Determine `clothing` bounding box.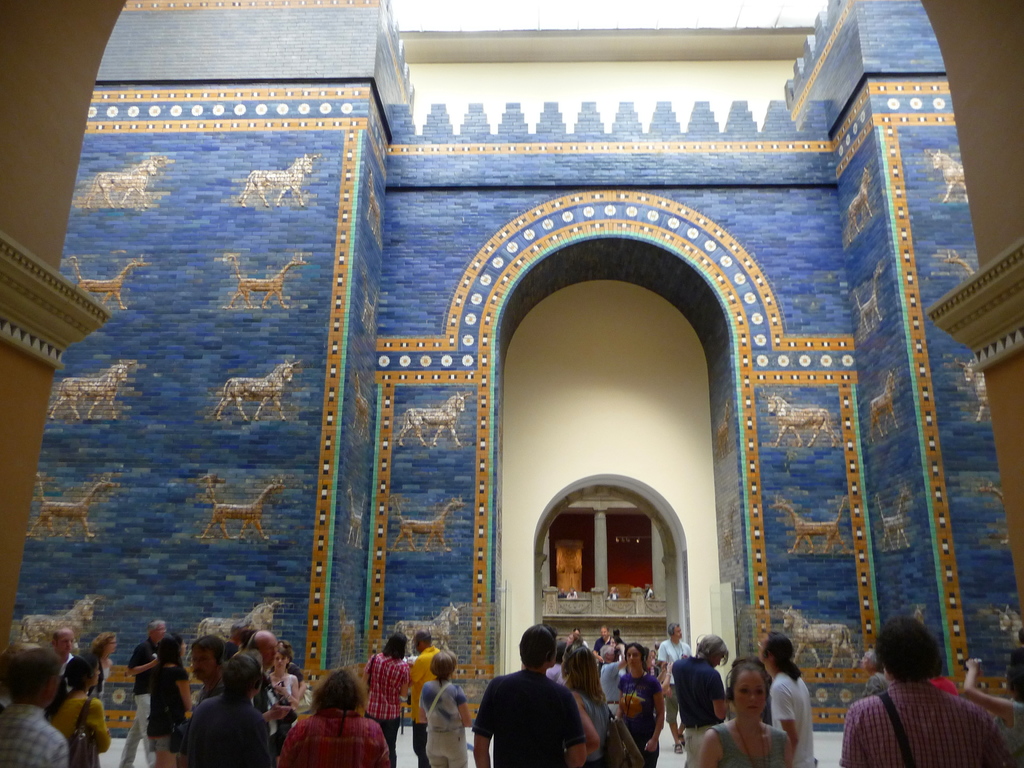
Determined: {"left": 410, "top": 650, "right": 453, "bottom": 767}.
